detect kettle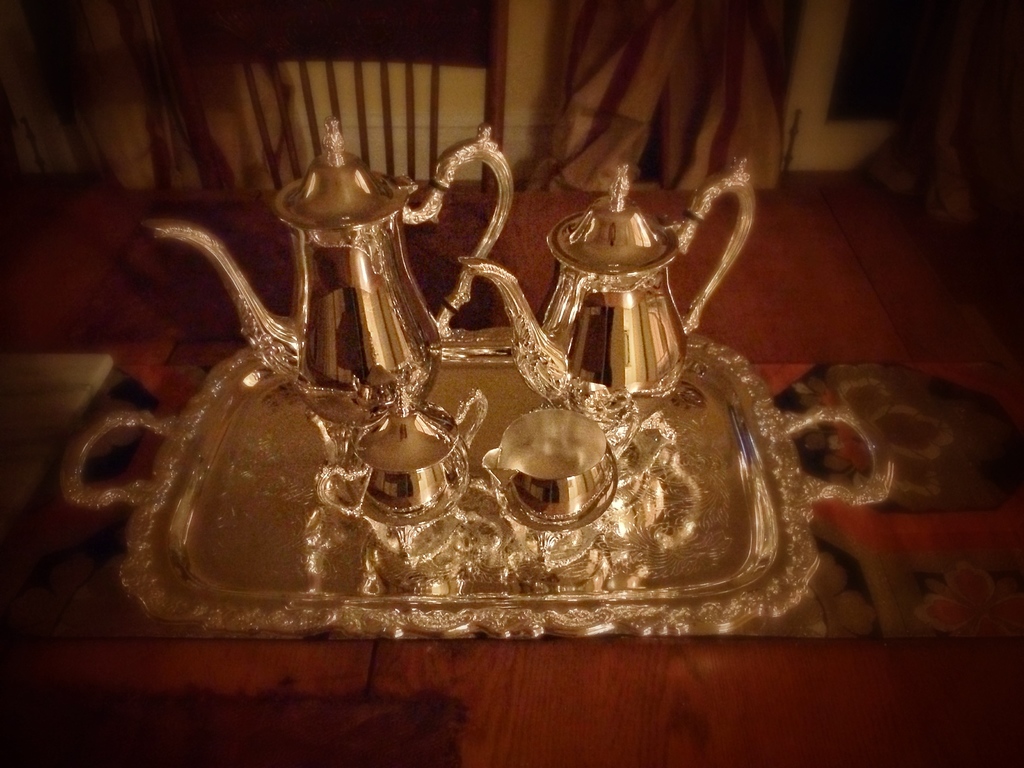
(136, 111, 513, 520)
